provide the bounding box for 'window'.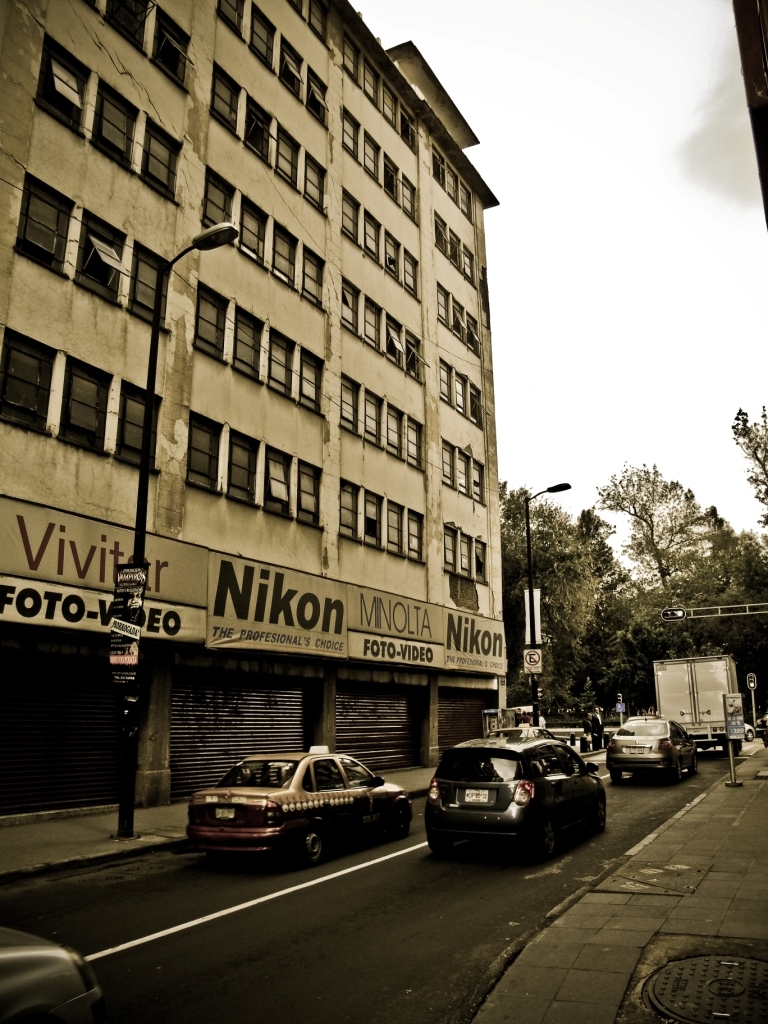
x1=383 y1=148 x2=405 y2=205.
